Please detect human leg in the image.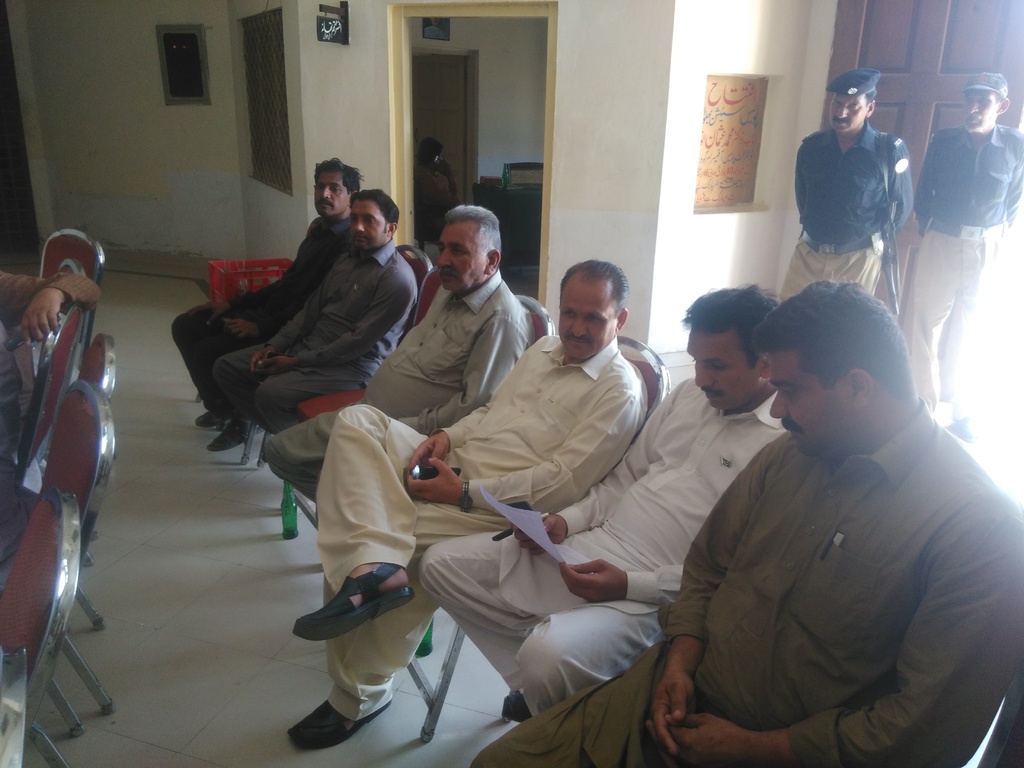
box(415, 532, 600, 719).
